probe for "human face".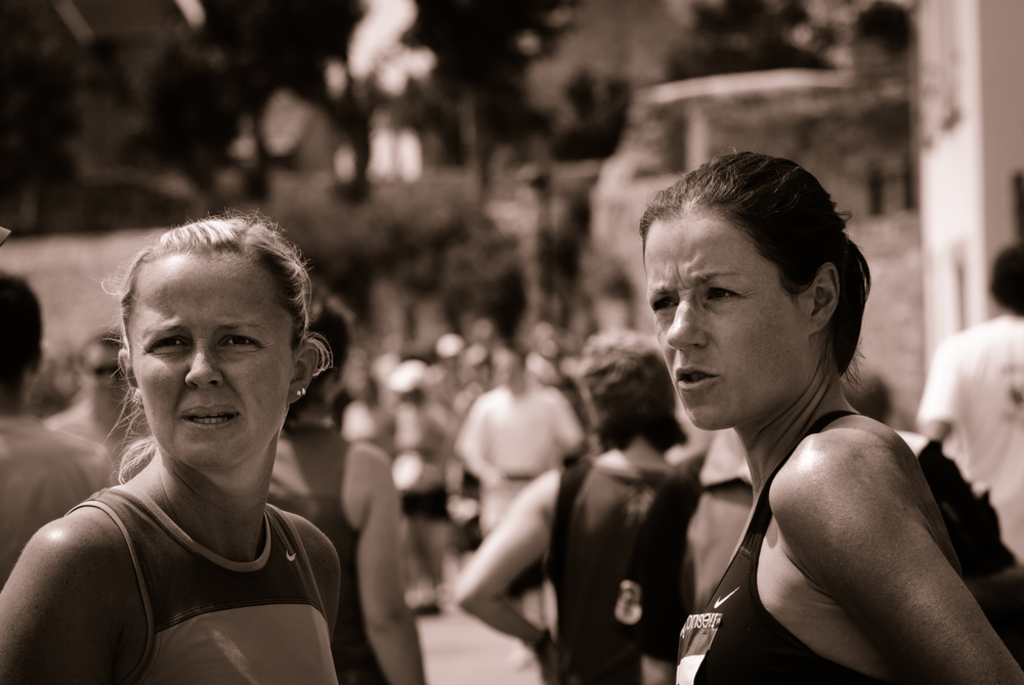
Probe result: x1=129, y1=255, x2=288, y2=468.
